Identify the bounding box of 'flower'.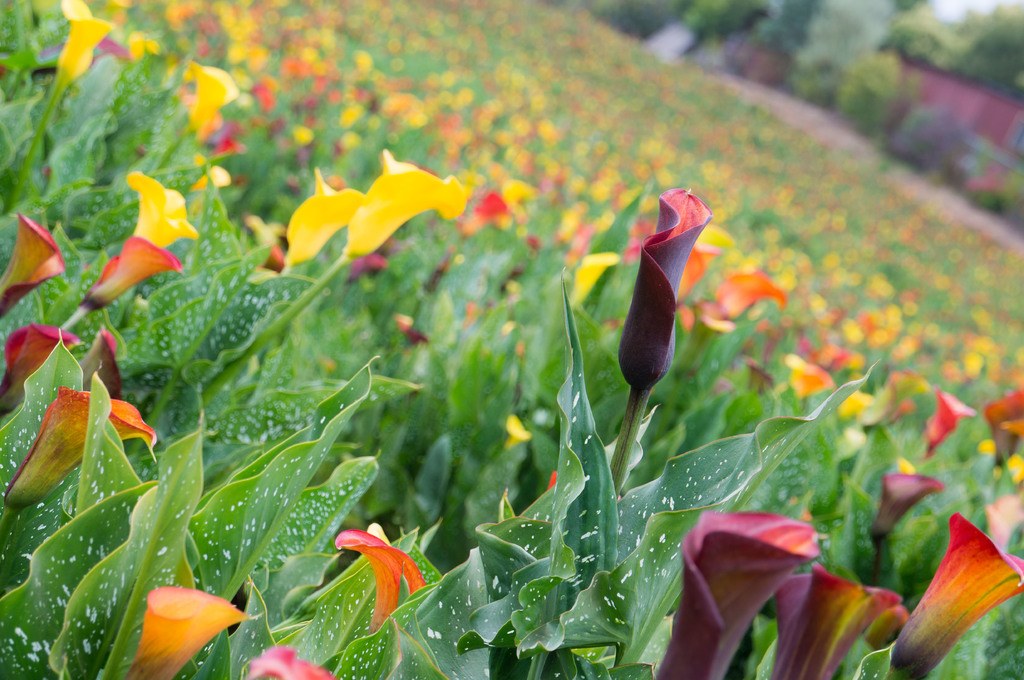
(x1=712, y1=269, x2=793, y2=322).
